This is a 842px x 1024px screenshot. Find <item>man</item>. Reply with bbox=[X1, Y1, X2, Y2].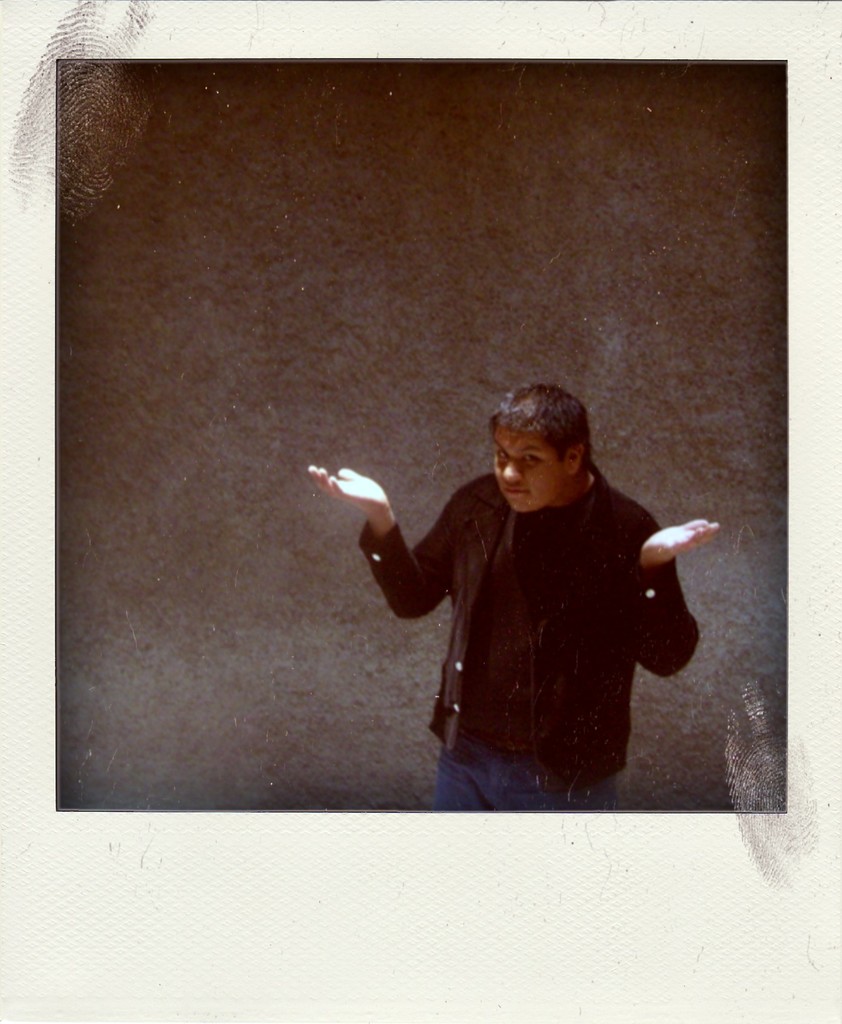
bbox=[340, 383, 729, 817].
